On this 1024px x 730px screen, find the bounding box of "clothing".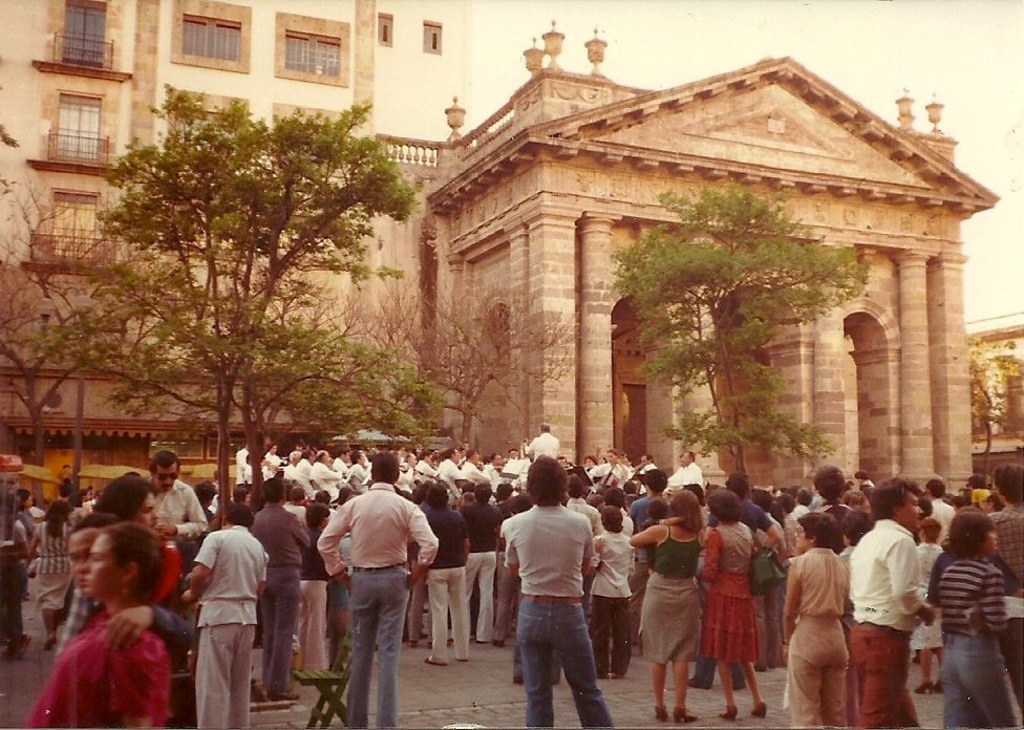
Bounding box: crop(698, 525, 758, 668).
